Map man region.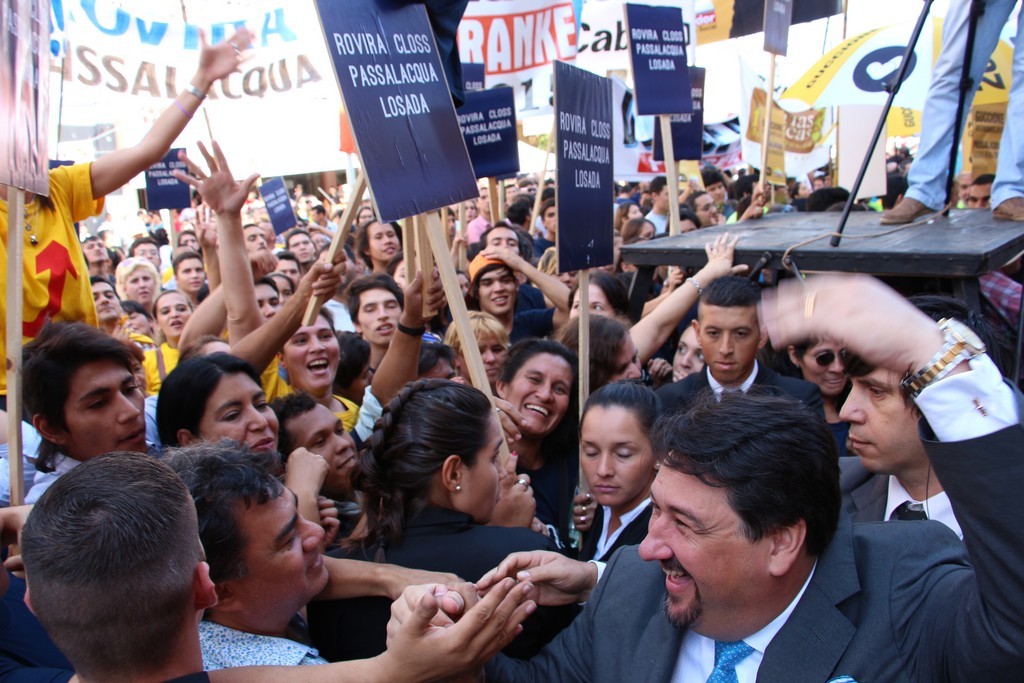
Mapped to 283:231:317:276.
